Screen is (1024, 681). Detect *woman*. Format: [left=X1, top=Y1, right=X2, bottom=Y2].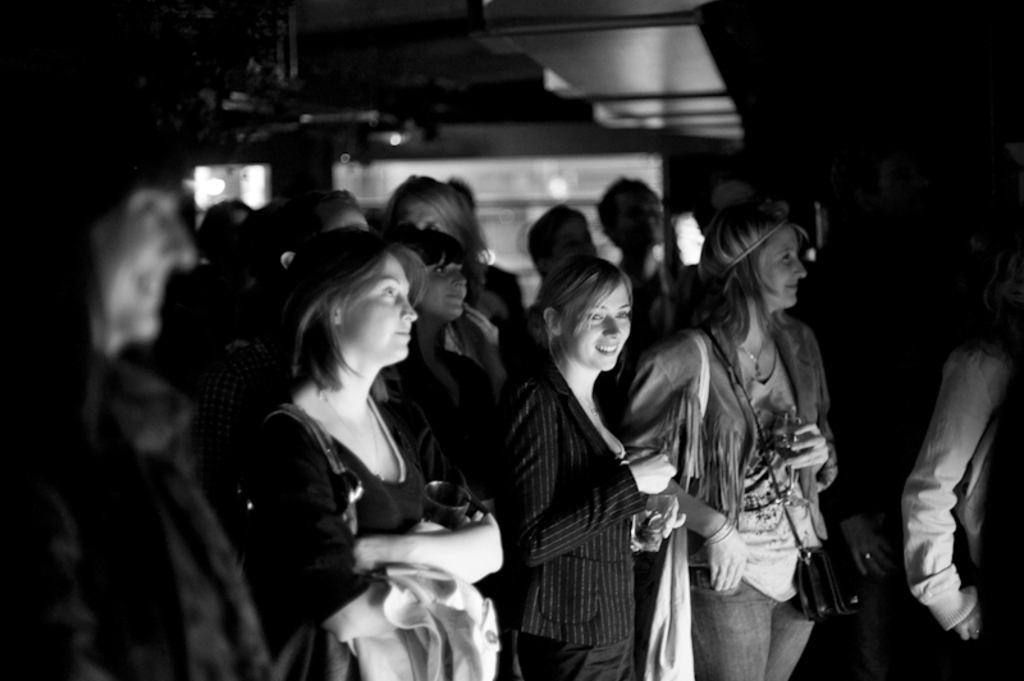
[left=644, top=134, right=861, bottom=680].
